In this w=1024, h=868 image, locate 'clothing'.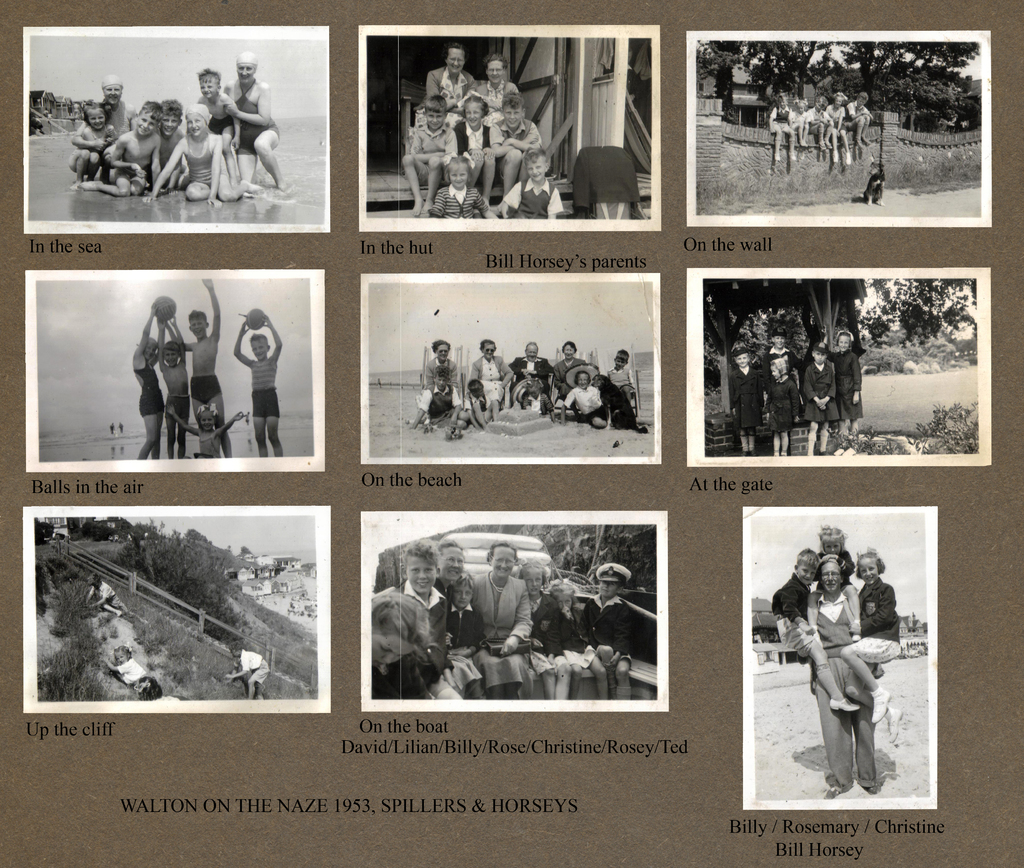
Bounding box: Rect(188, 138, 215, 182).
